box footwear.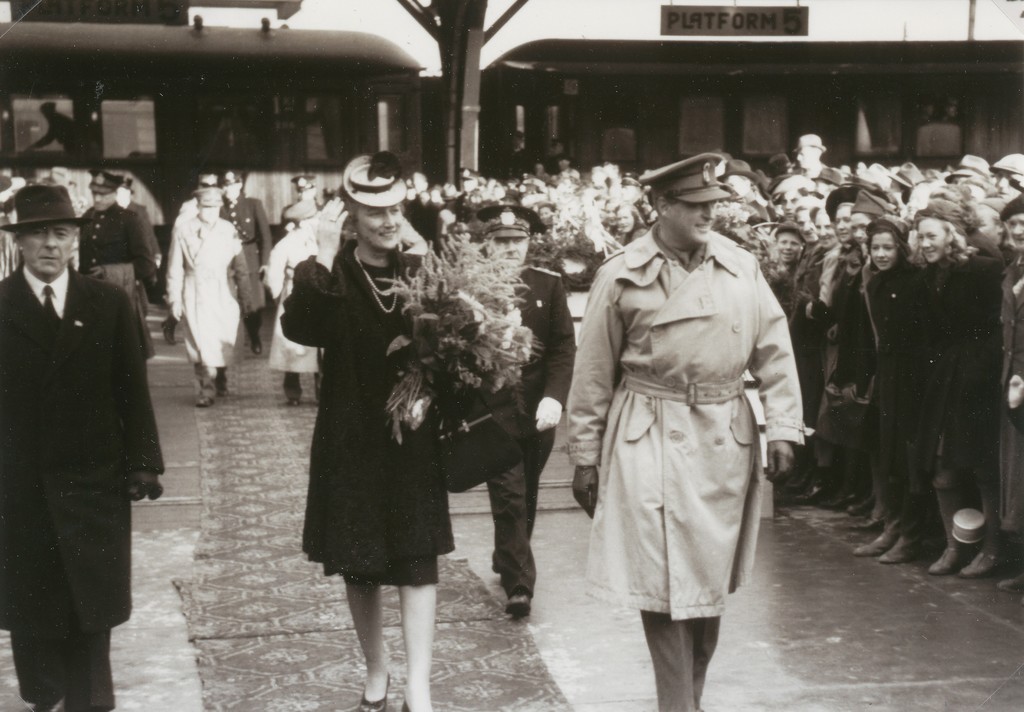
360,670,391,711.
